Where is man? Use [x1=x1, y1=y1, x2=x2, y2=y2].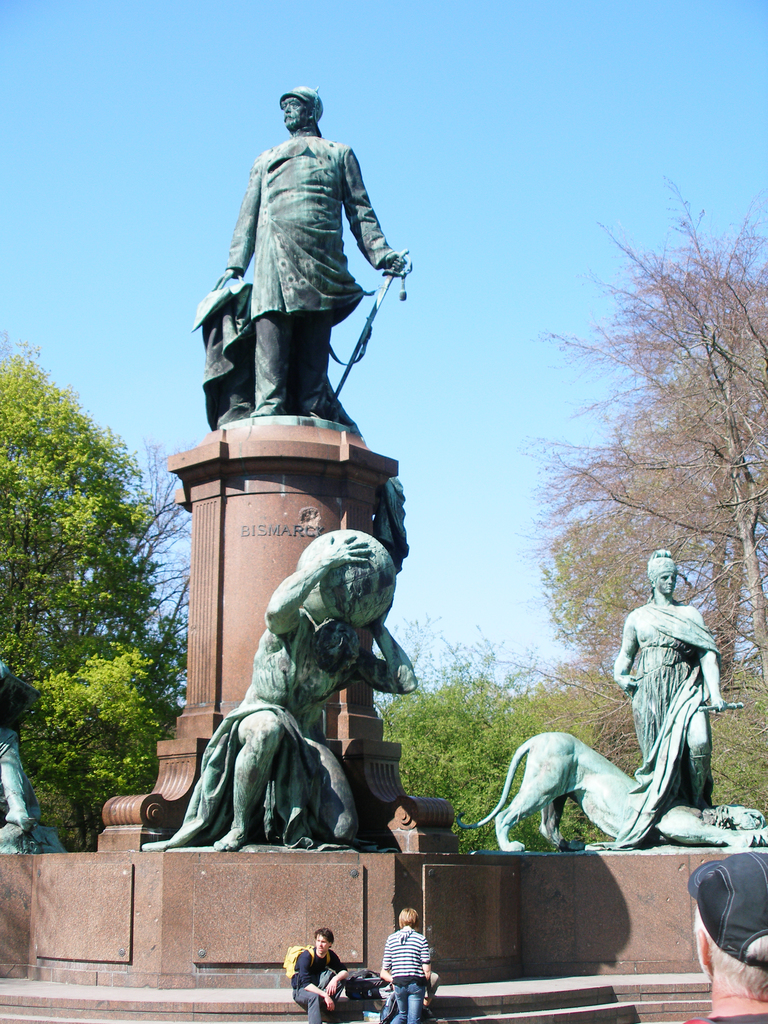
[x1=0, y1=664, x2=38, y2=833].
